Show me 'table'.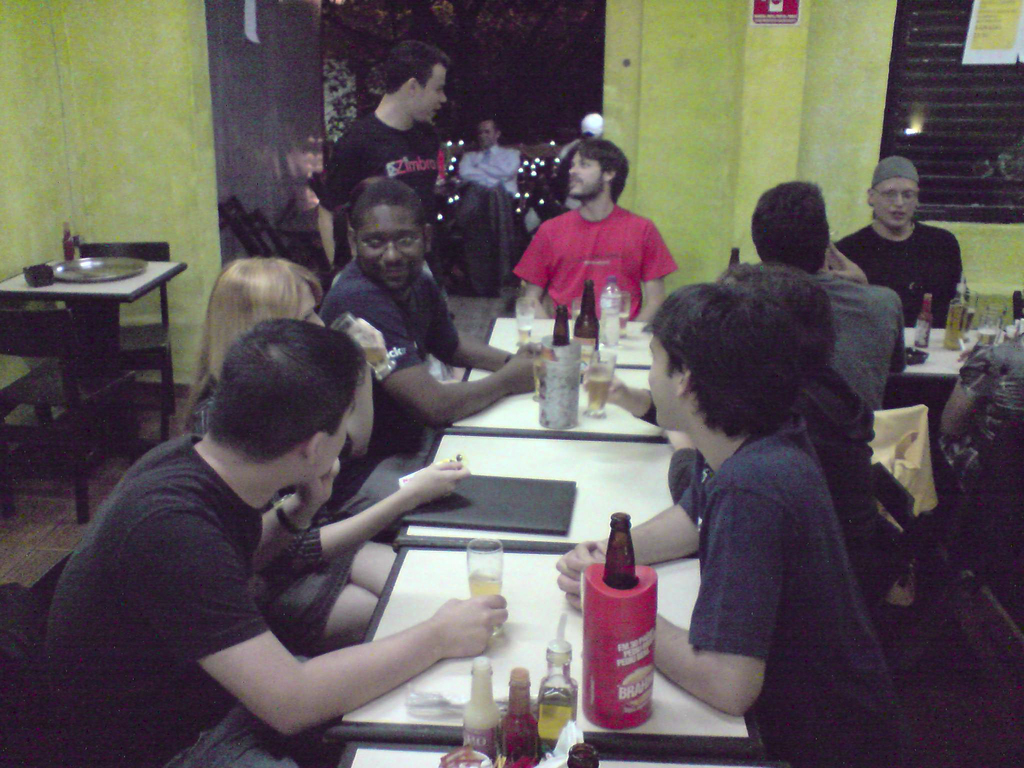
'table' is here: detection(483, 316, 654, 364).
